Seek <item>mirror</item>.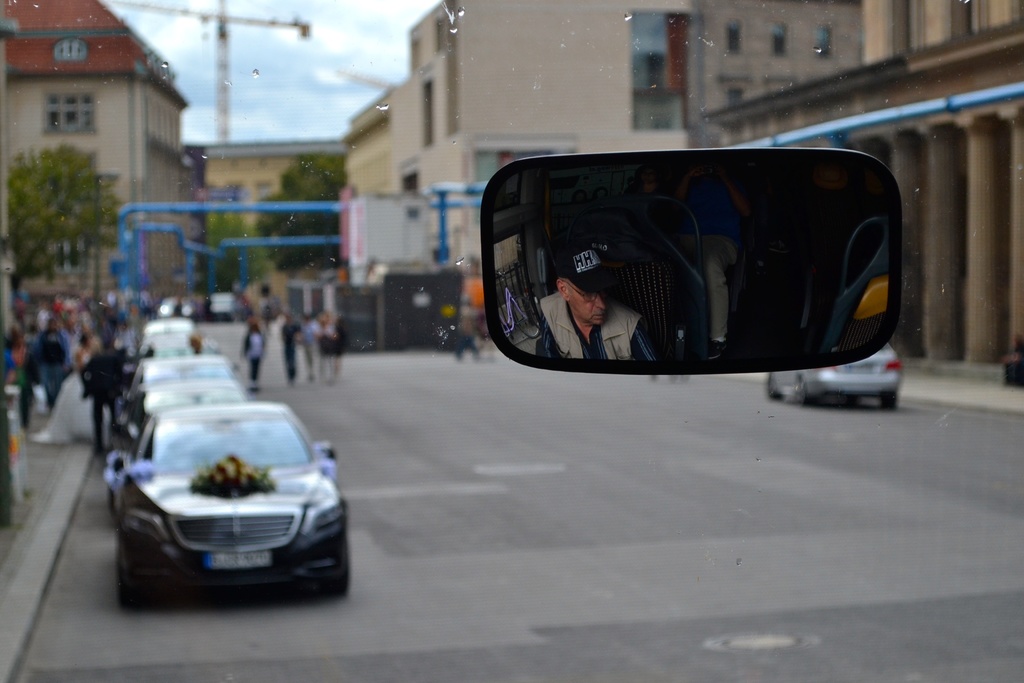
crop(491, 160, 893, 373).
